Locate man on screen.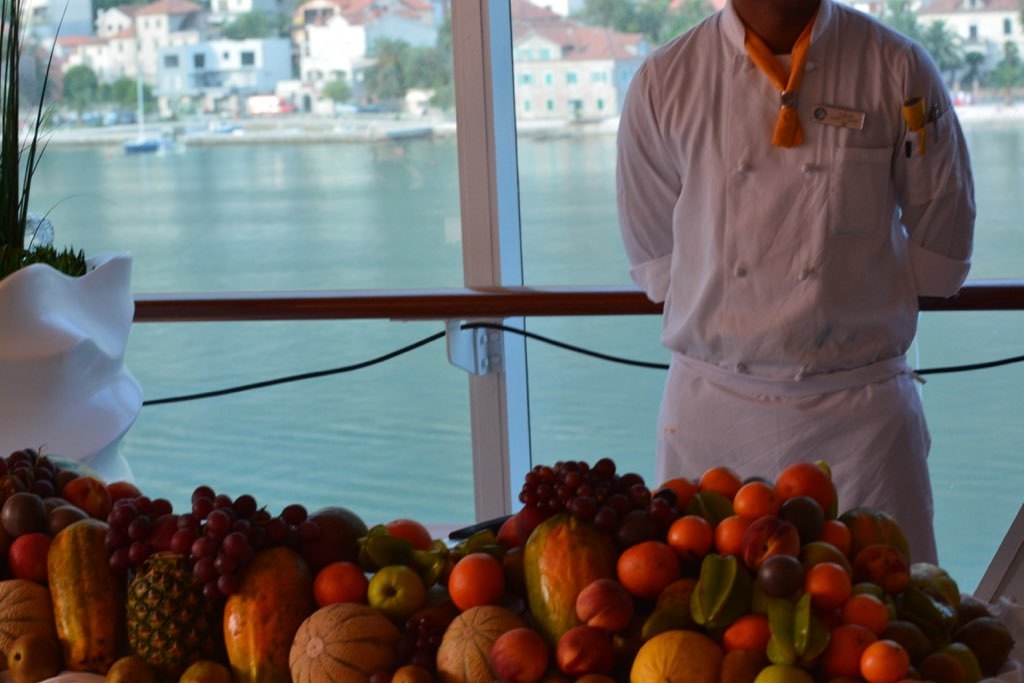
On screen at <bbox>612, 0, 978, 571</bbox>.
